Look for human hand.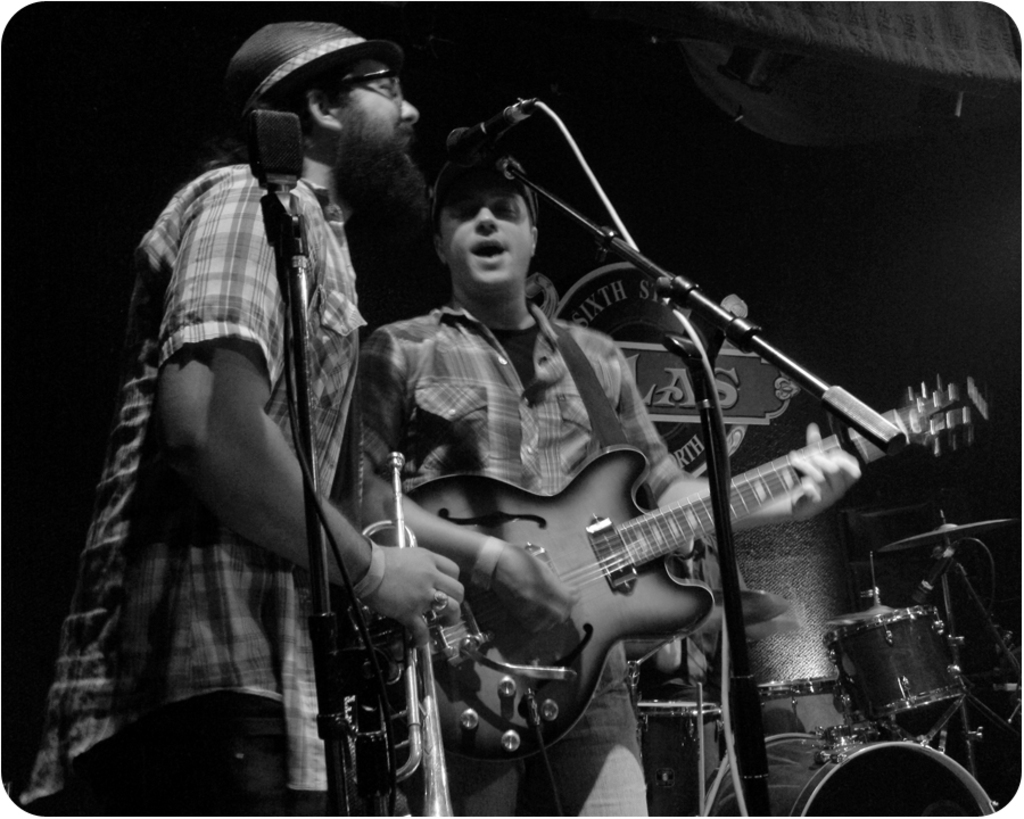
Found: bbox=[378, 545, 471, 653].
